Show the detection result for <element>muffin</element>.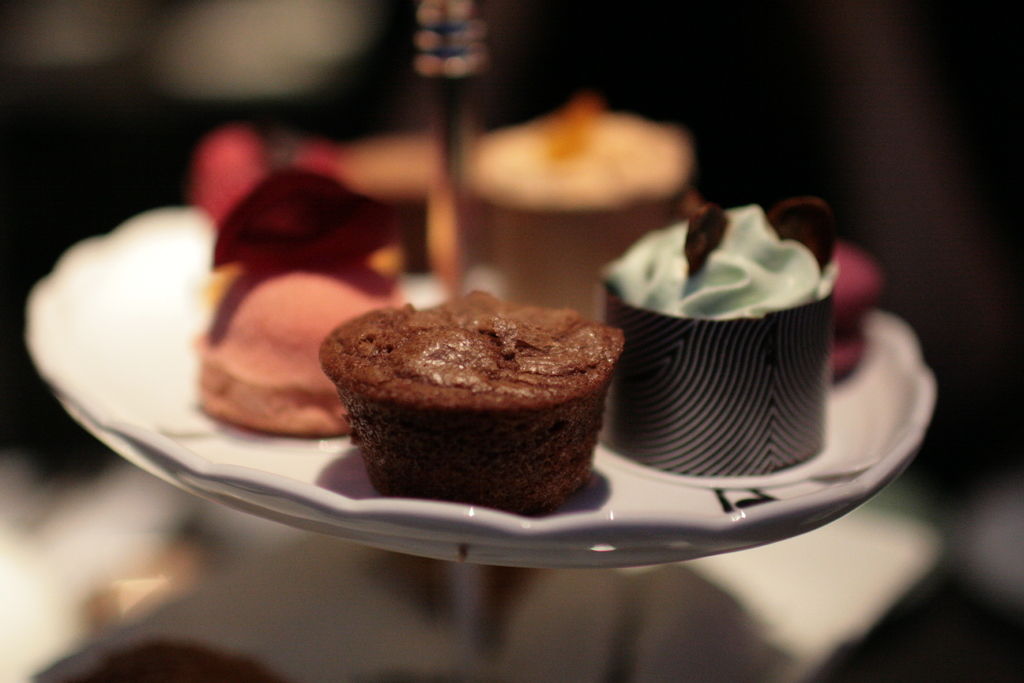
315, 283, 627, 516.
